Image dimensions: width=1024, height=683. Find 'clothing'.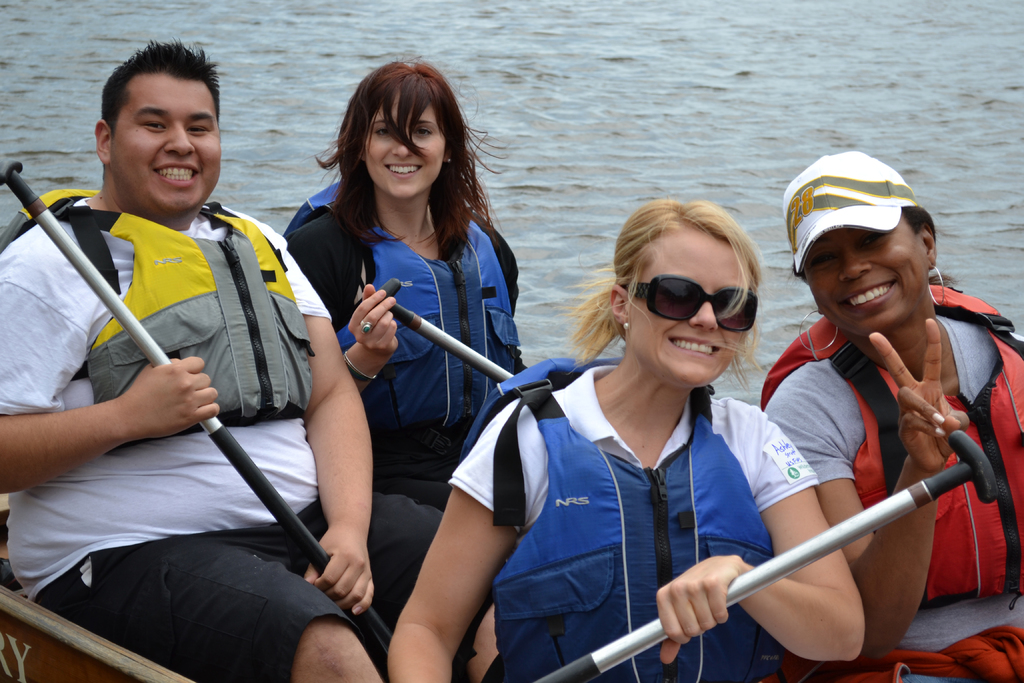
0 187 456 682.
